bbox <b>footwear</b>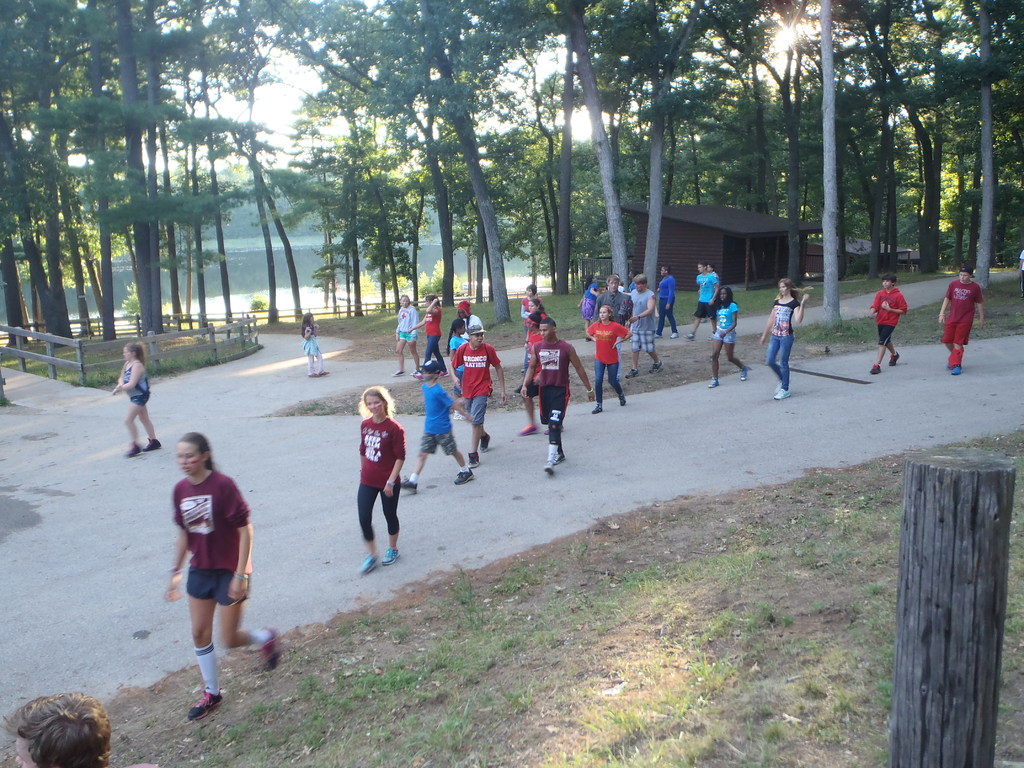
bbox(184, 689, 213, 724)
